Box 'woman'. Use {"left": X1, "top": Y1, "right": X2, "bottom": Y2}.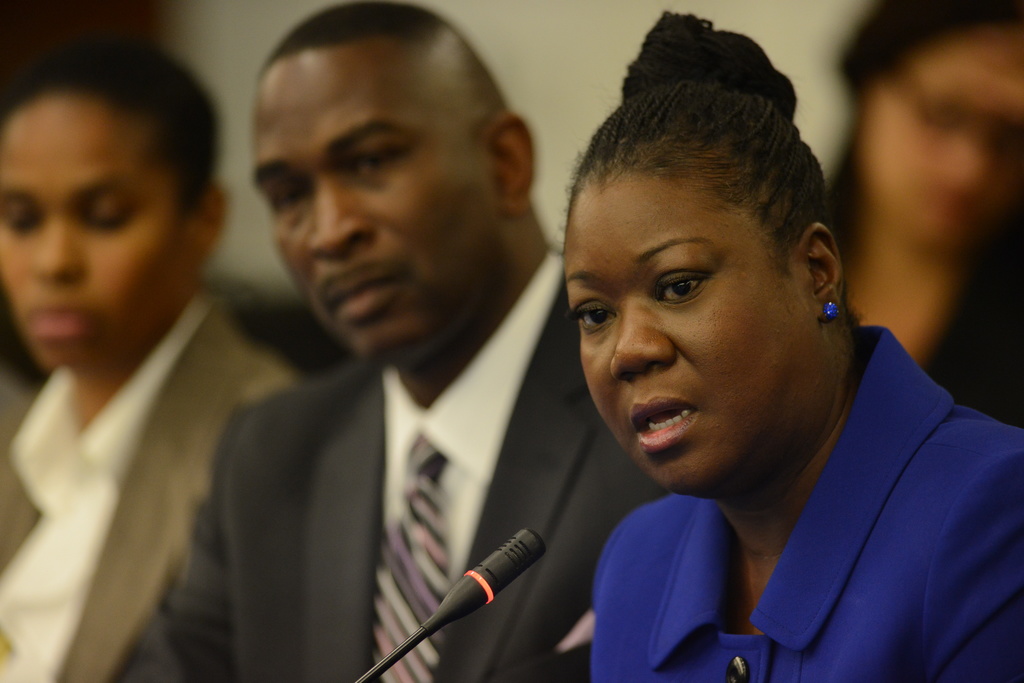
{"left": 518, "top": 4, "right": 1019, "bottom": 682}.
